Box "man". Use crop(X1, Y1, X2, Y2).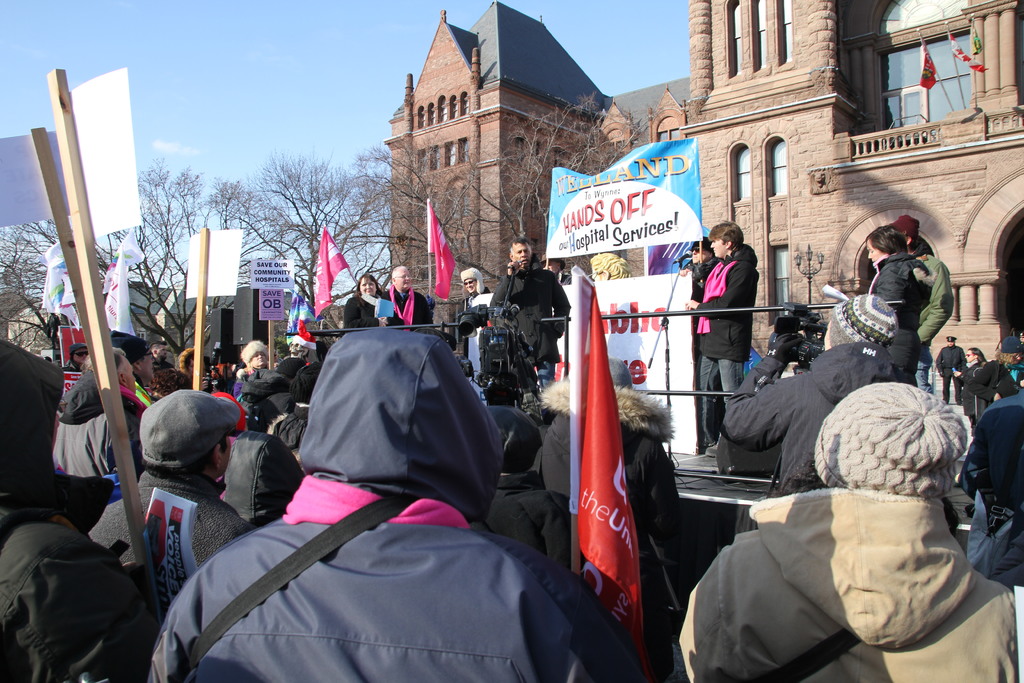
crop(106, 335, 151, 404).
